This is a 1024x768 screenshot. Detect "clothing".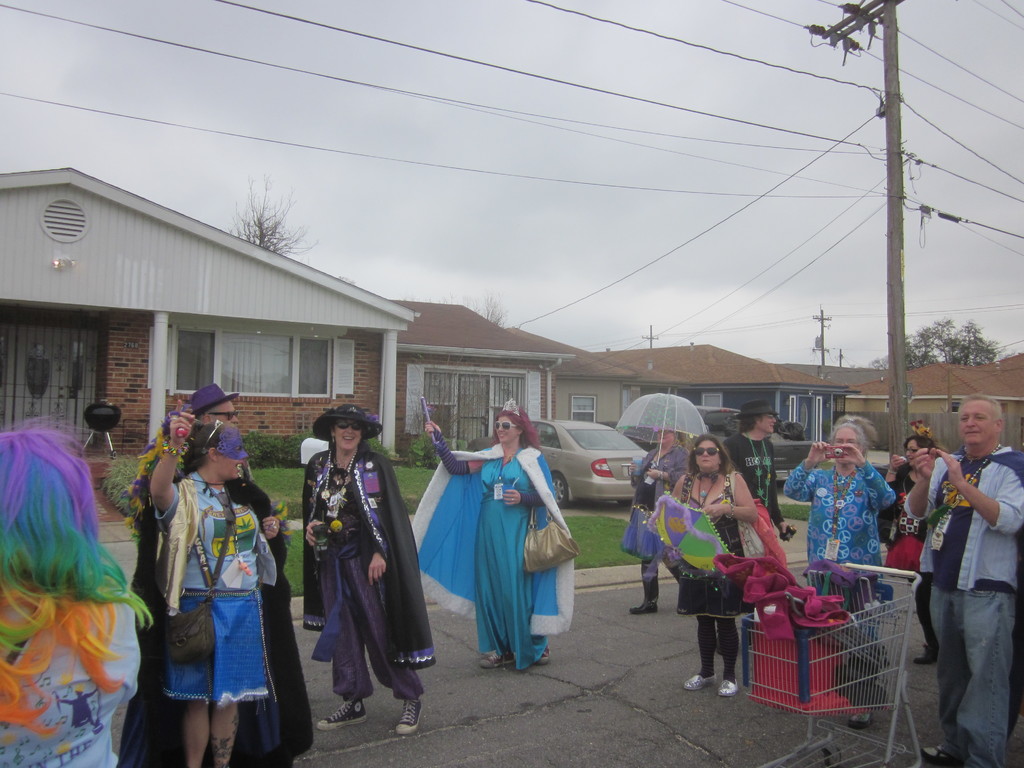
156,475,277,704.
